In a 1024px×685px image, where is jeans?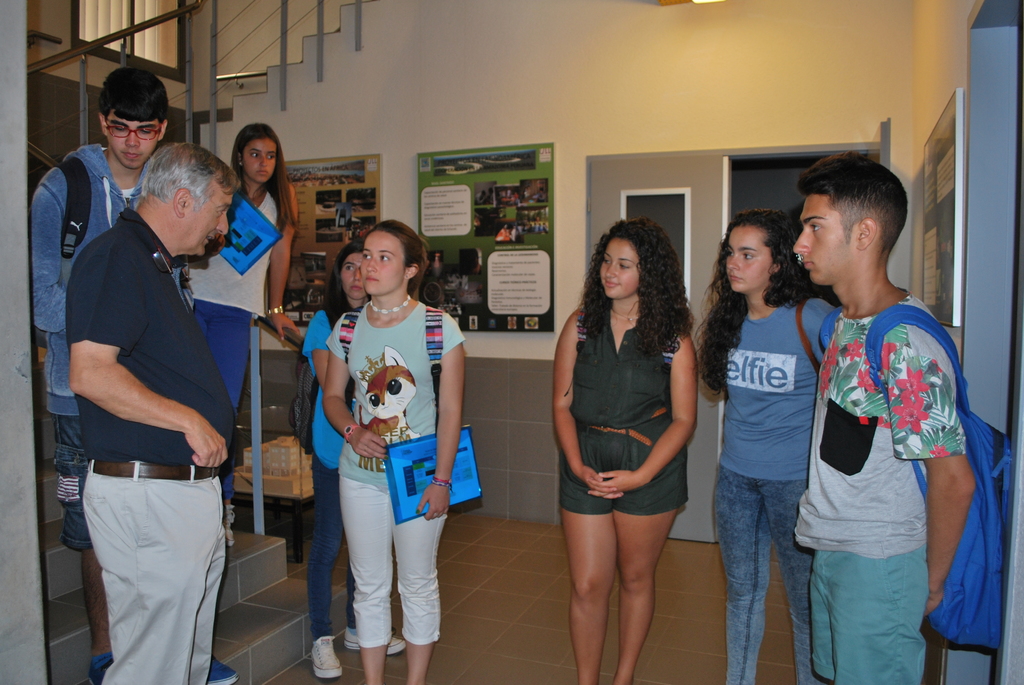
Rect(309, 460, 342, 636).
